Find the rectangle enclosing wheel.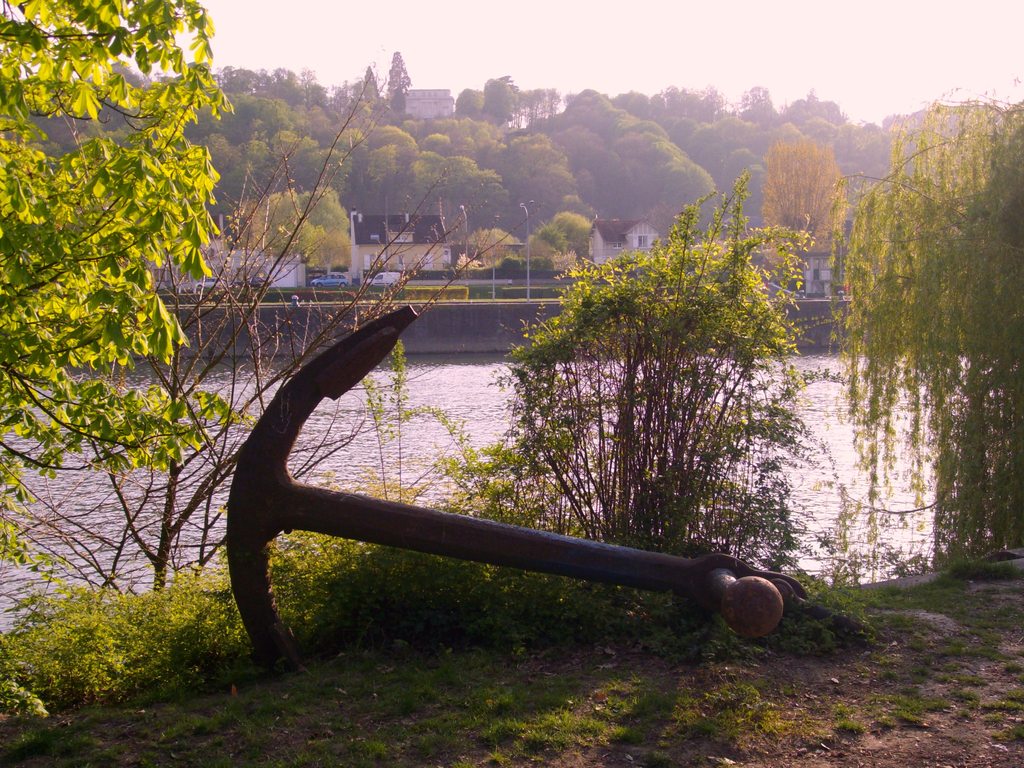
(left=388, top=284, right=394, bottom=288).
